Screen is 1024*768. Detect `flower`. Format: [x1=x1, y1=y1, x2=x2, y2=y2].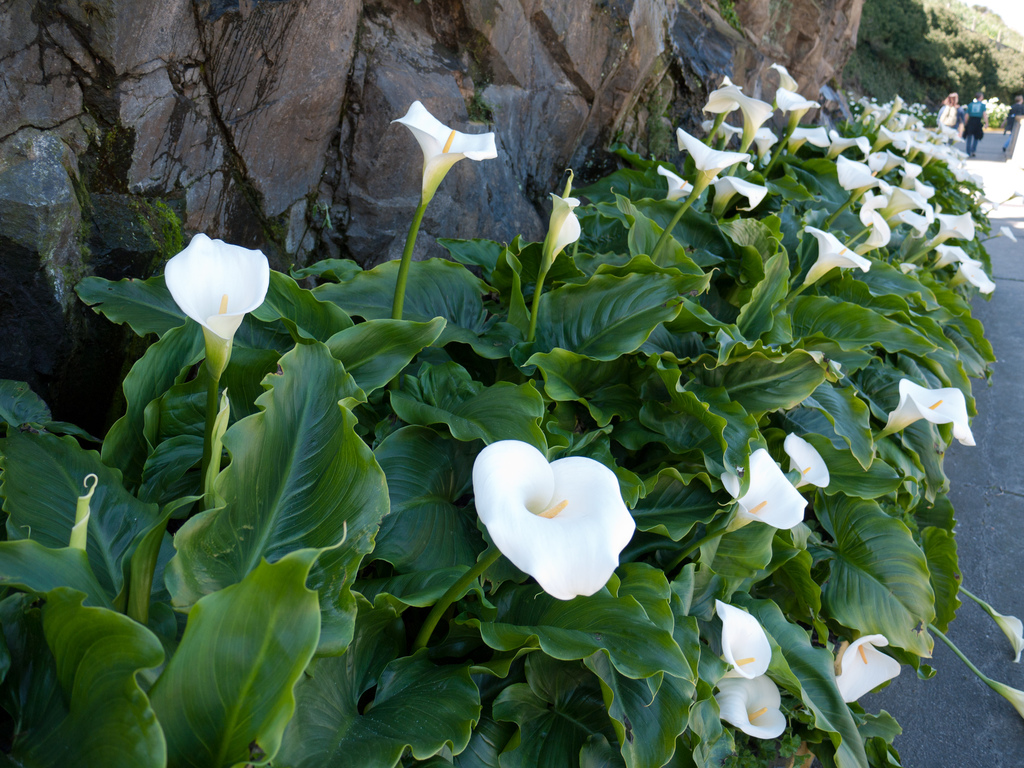
[x1=835, y1=632, x2=904, y2=708].
